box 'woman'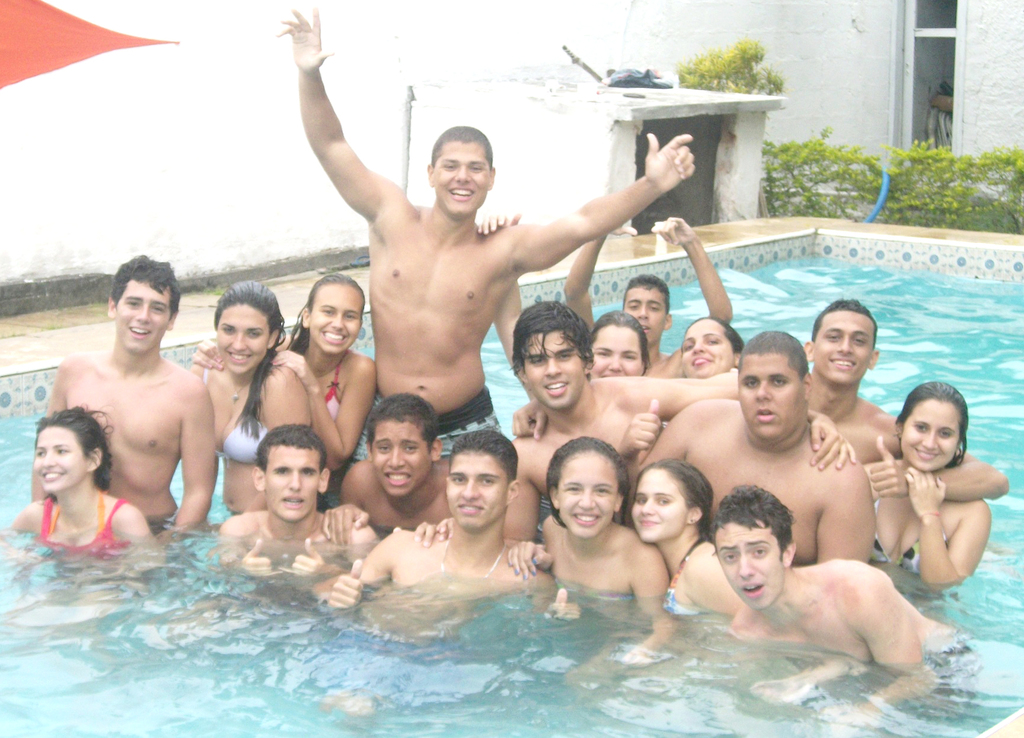
[x1=184, y1=273, x2=378, y2=511]
